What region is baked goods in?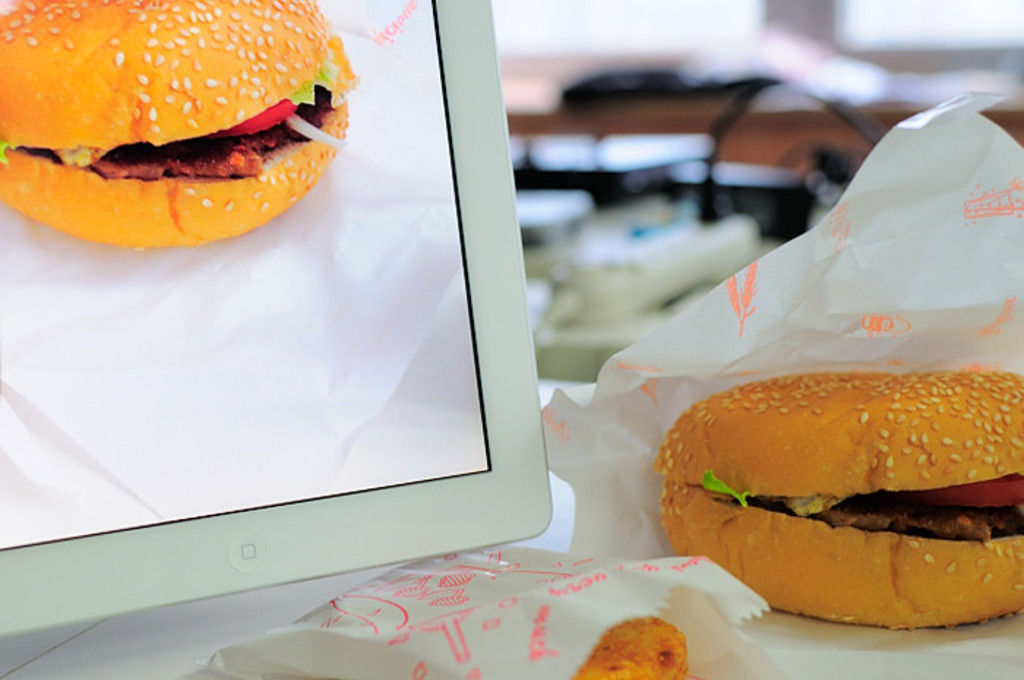
<bbox>650, 370, 1023, 632</bbox>.
